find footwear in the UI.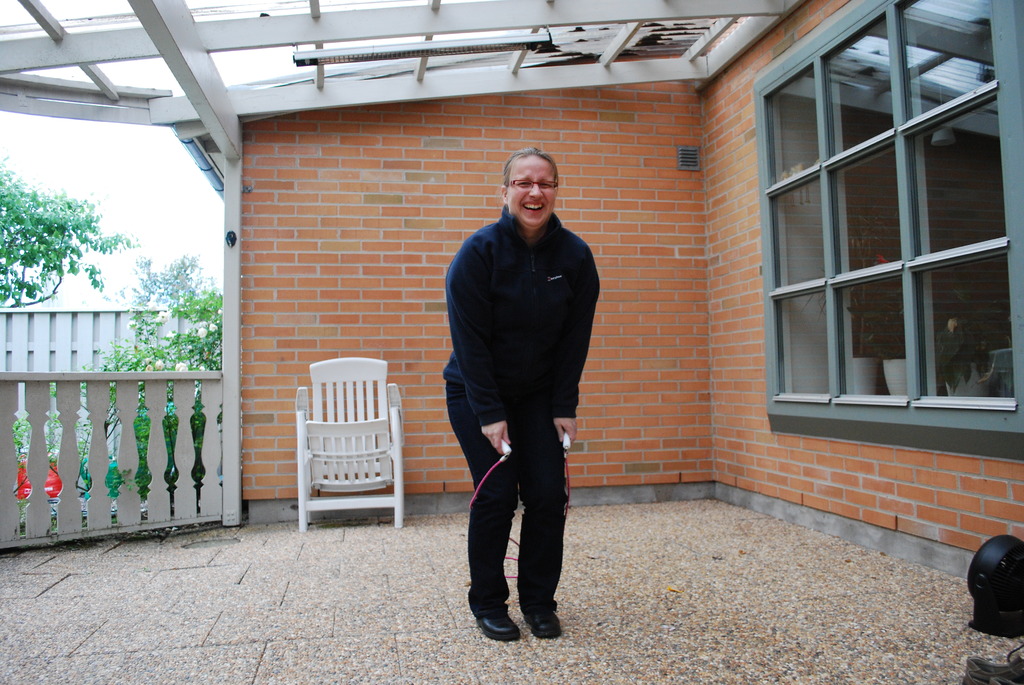
UI element at {"x1": 963, "y1": 649, "x2": 1023, "y2": 684}.
